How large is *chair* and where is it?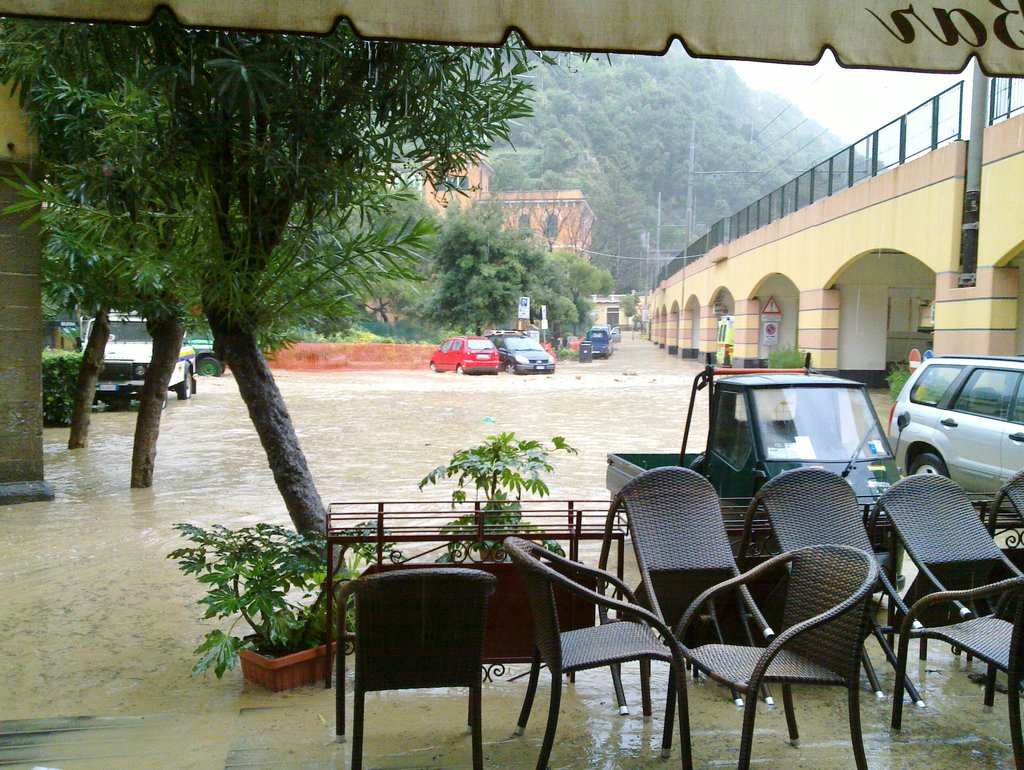
Bounding box: [890,573,1023,769].
